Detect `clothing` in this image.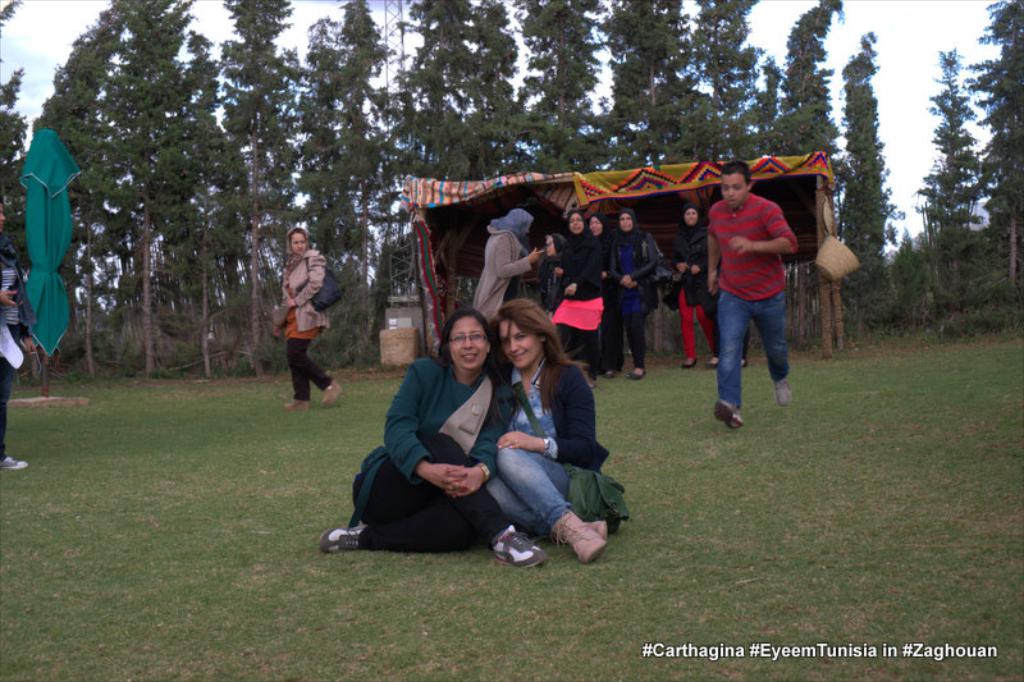
Detection: BBox(352, 356, 517, 551).
